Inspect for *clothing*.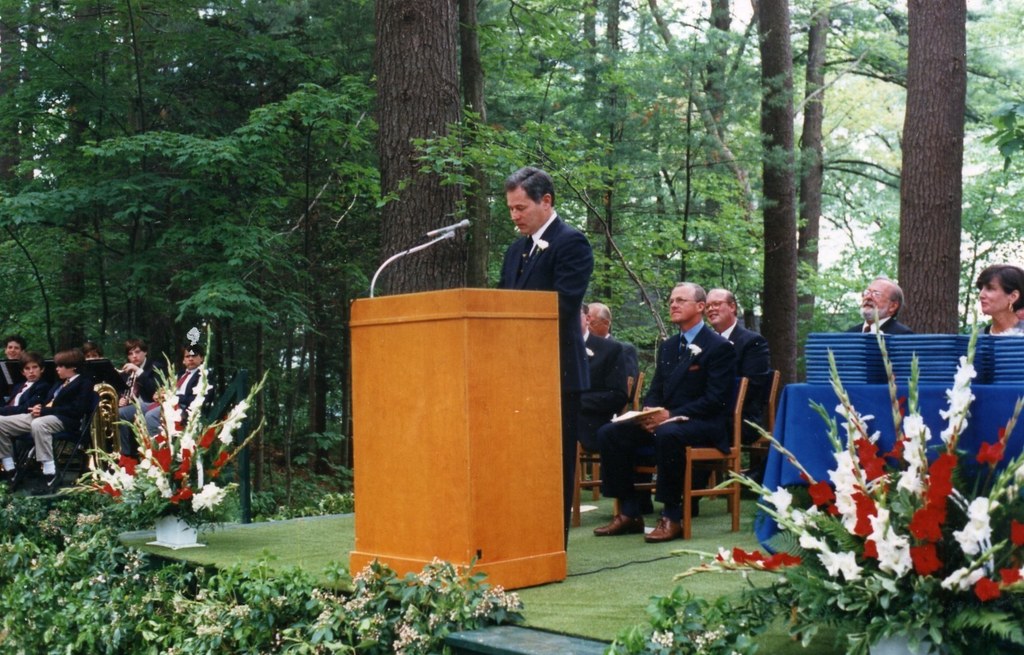
Inspection: x1=0, y1=372, x2=60, y2=416.
